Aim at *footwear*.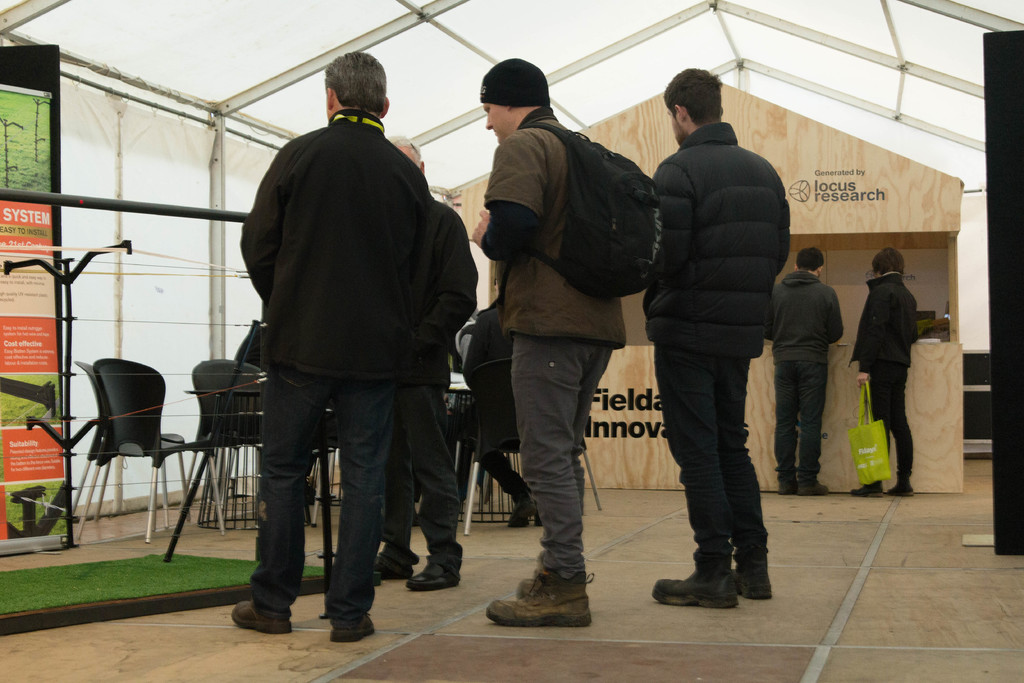
Aimed at Rect(331, 616, 377, 645).
